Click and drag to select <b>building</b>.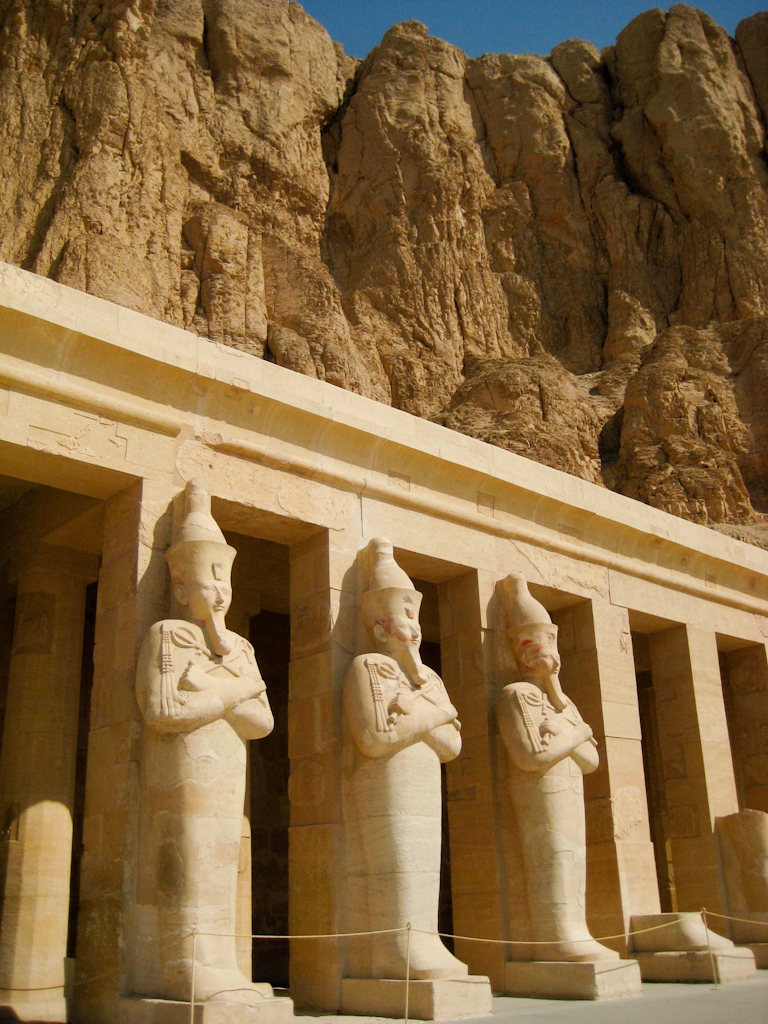
Selection: bbox(0, 260, 767, 1023).
